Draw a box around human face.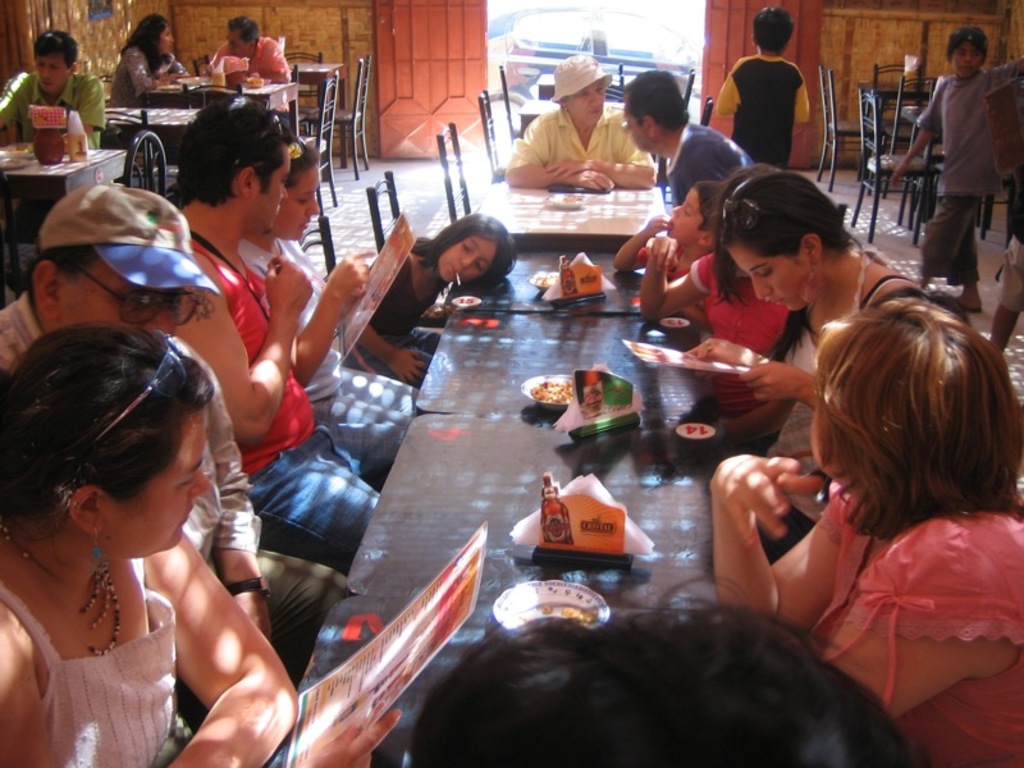
BBox(289, 164, 320, 236).
